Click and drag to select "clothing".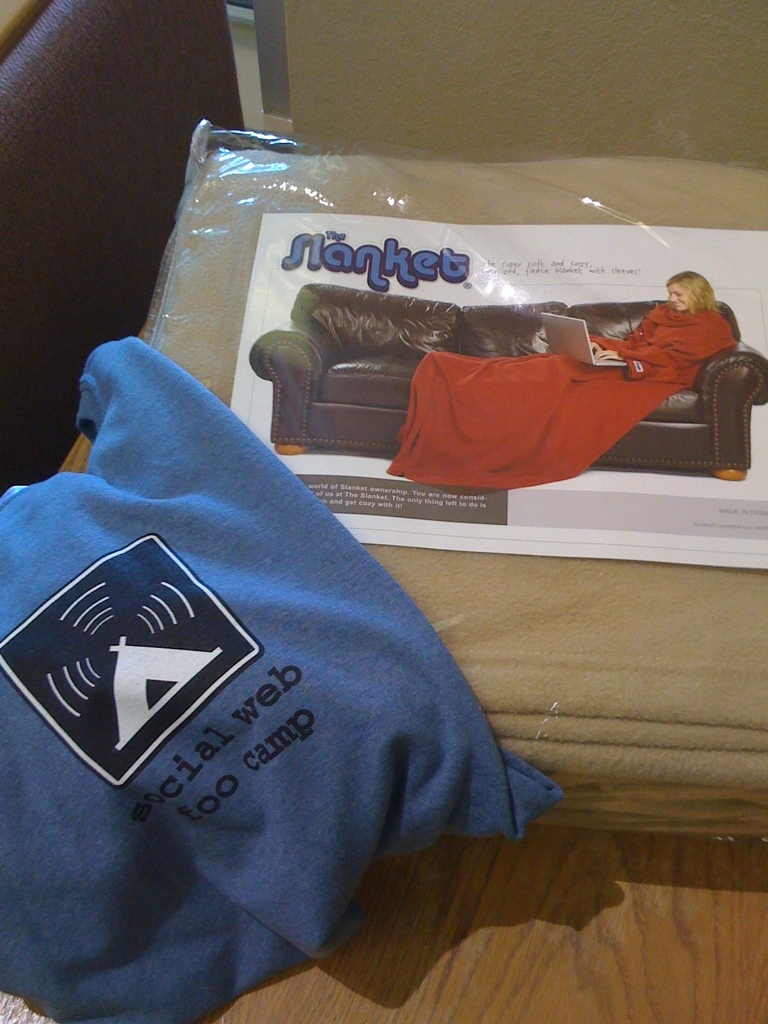
Selection: select_region(7, 288, 534, 1023).
